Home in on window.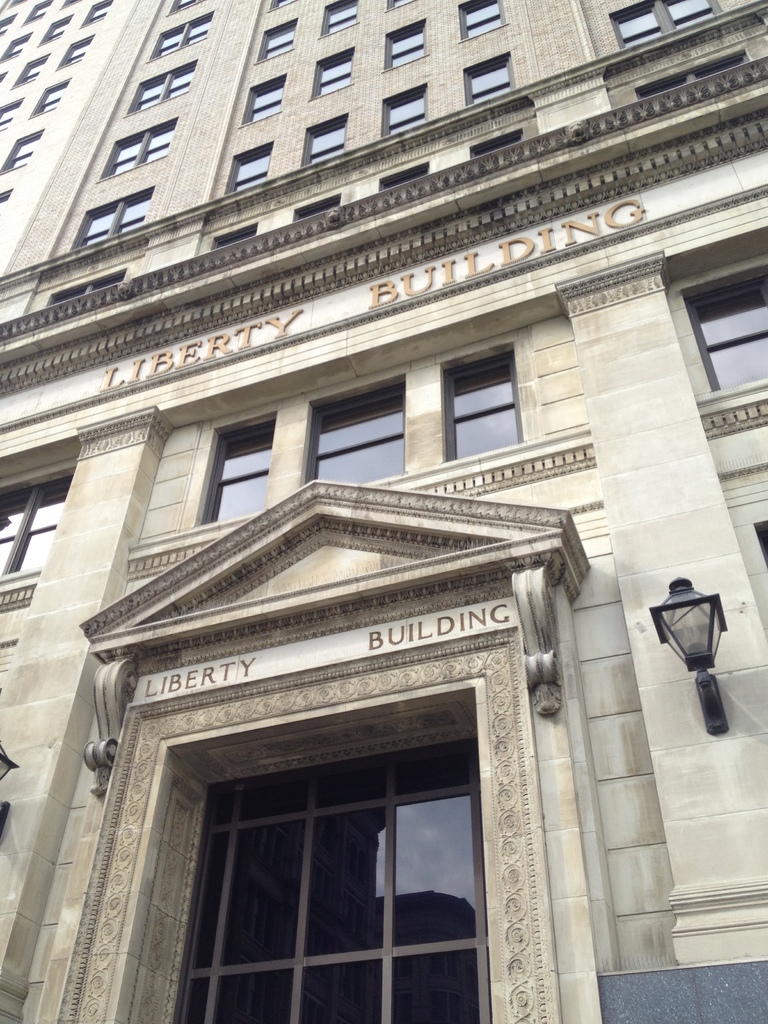
Homed in at BBox(608, 0, 723, 54).
